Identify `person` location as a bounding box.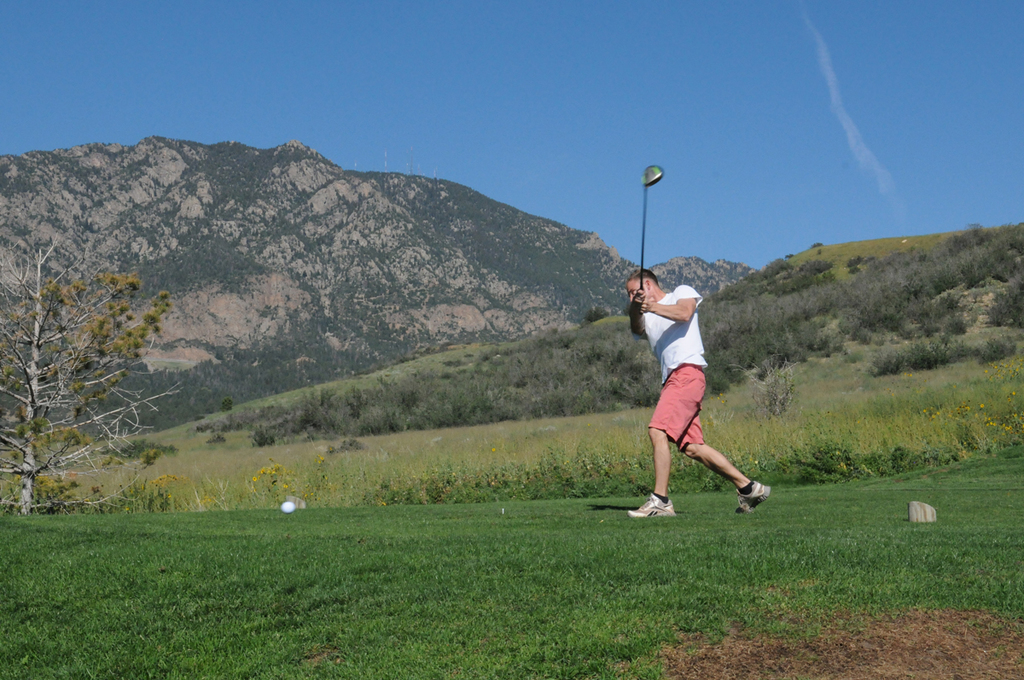
(left=631, top=256, right=755, bottom=532).
